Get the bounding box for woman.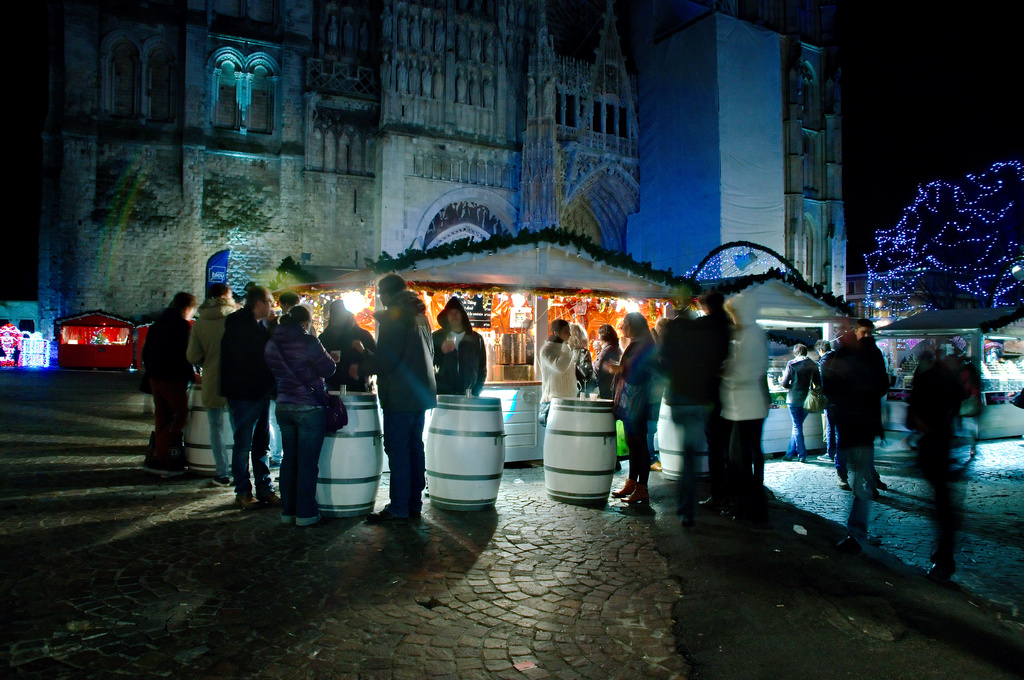
(601, 312, 660, 507).
